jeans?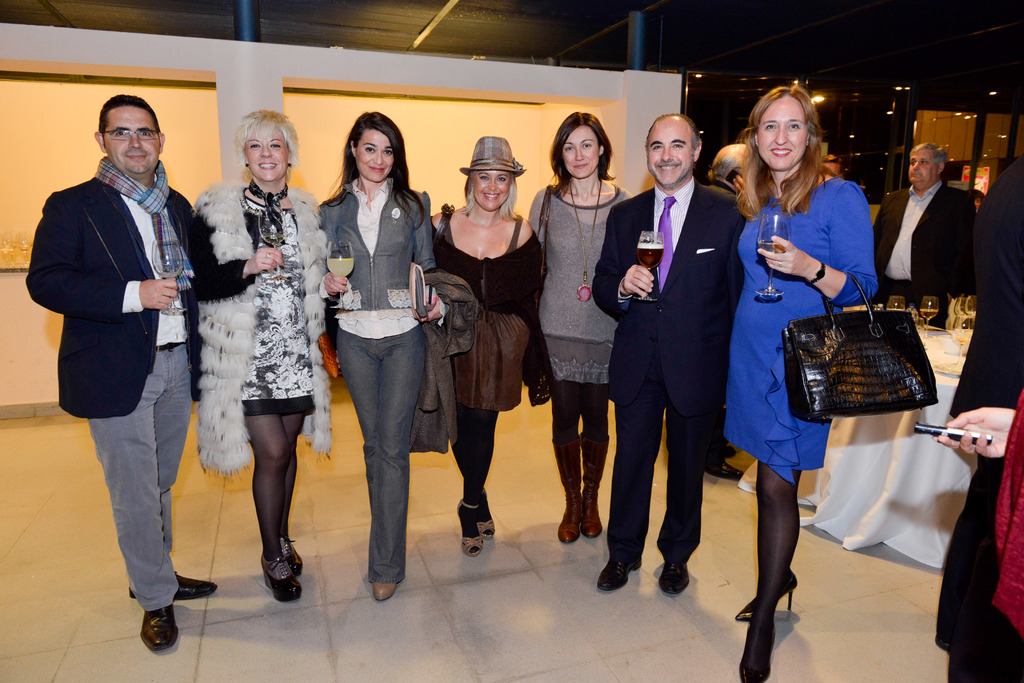
pyautogui.locateOnScreen(342, 327, 442, 584)
